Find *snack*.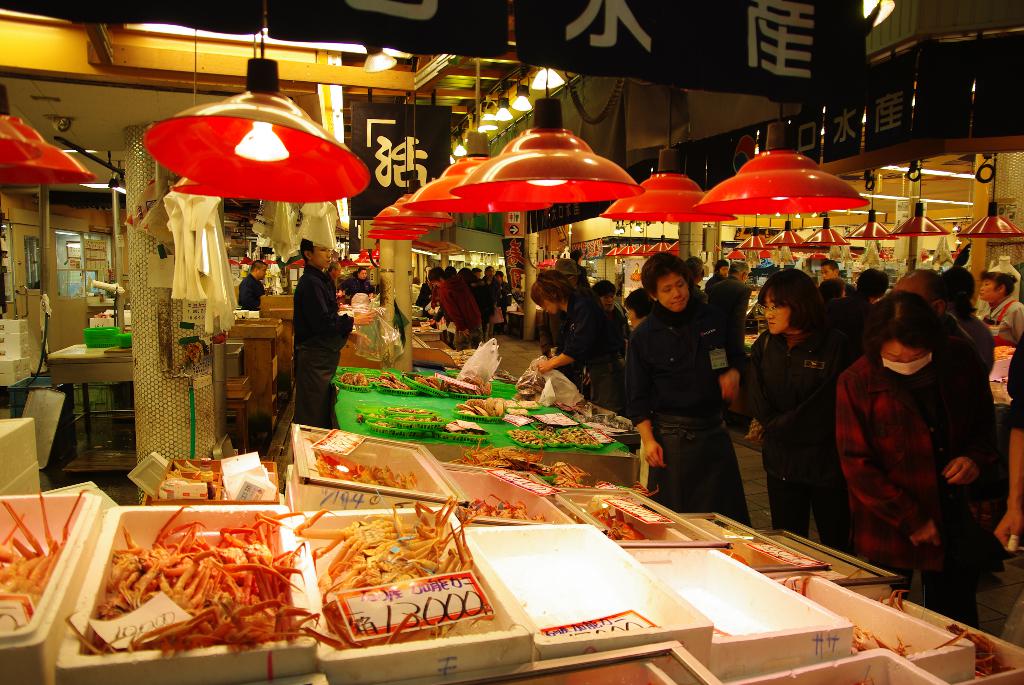
Rect(30, 508, 495, 665).
